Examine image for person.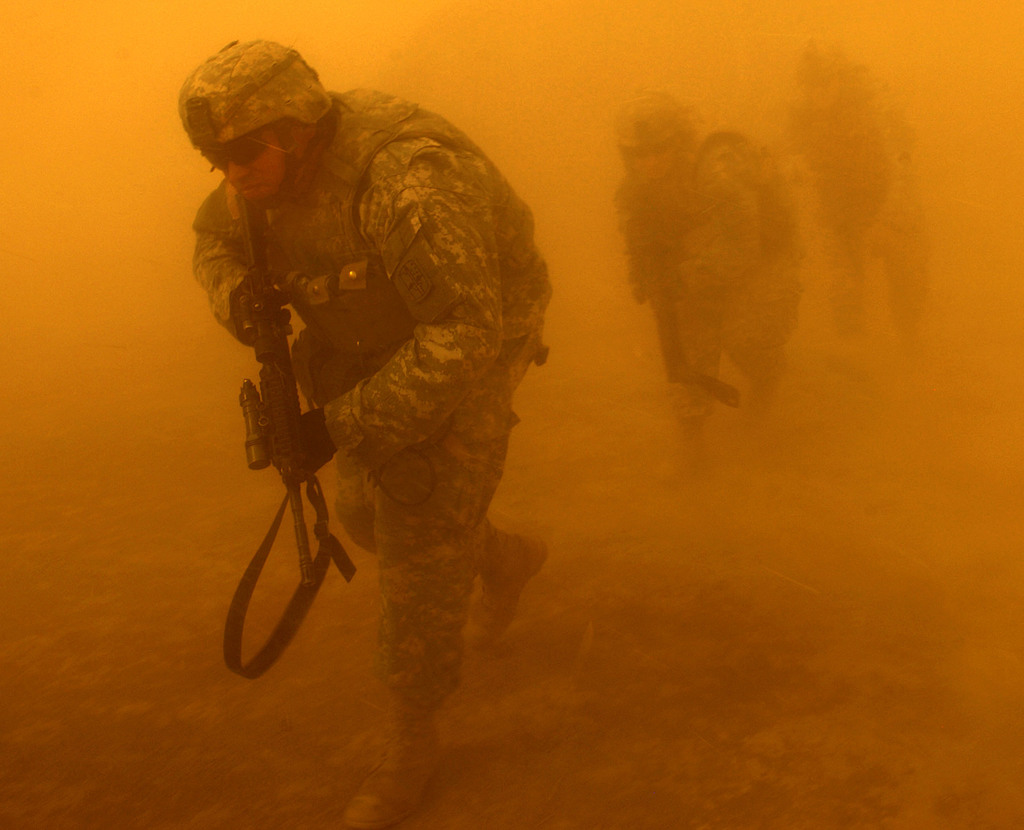
Examination result: box=[611, 87, 796, 469].
